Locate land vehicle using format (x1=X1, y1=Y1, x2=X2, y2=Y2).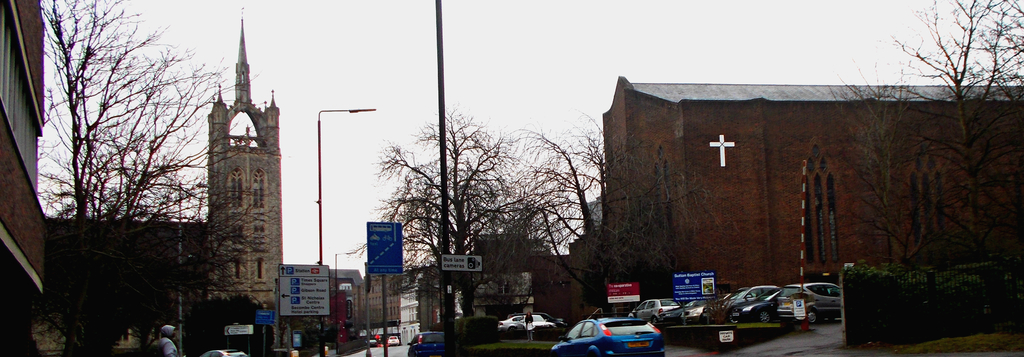
(x1=406, y1=329, x2=441, y2=356).
